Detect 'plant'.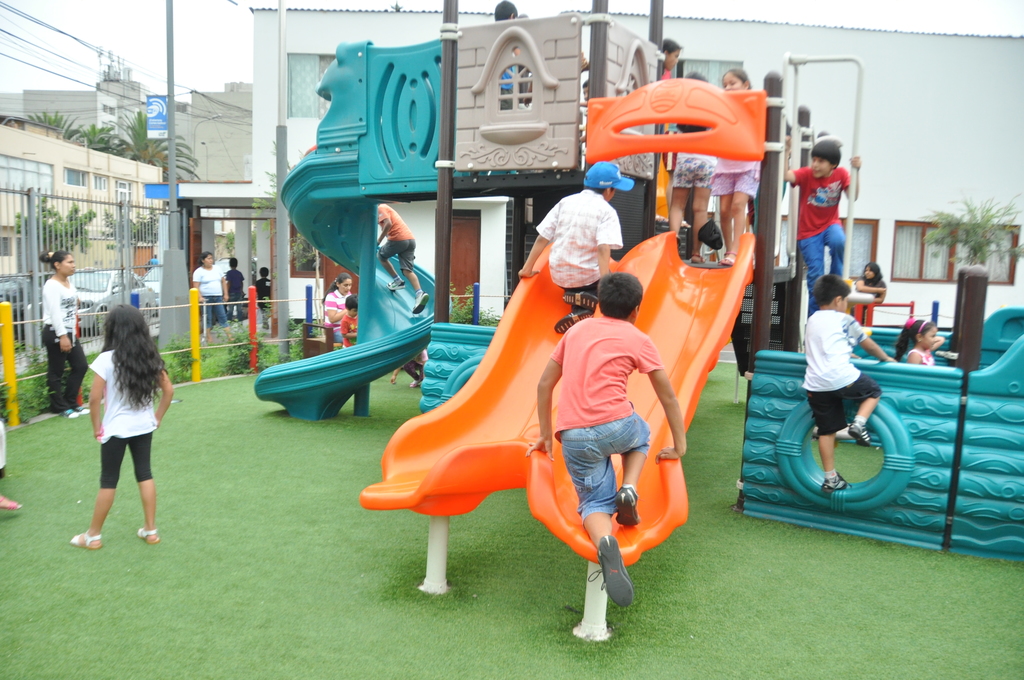
Detected at <bbox>918, 191, 1023, 264</bbox>.
